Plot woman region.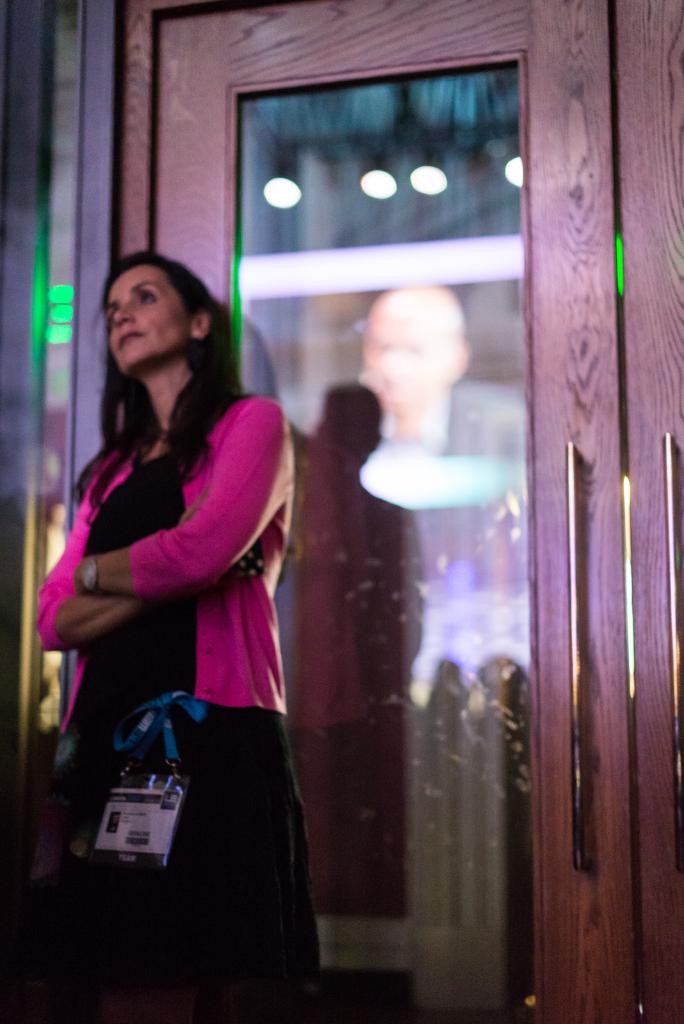
Plotted at rect(31, 248, 330, 1023).
